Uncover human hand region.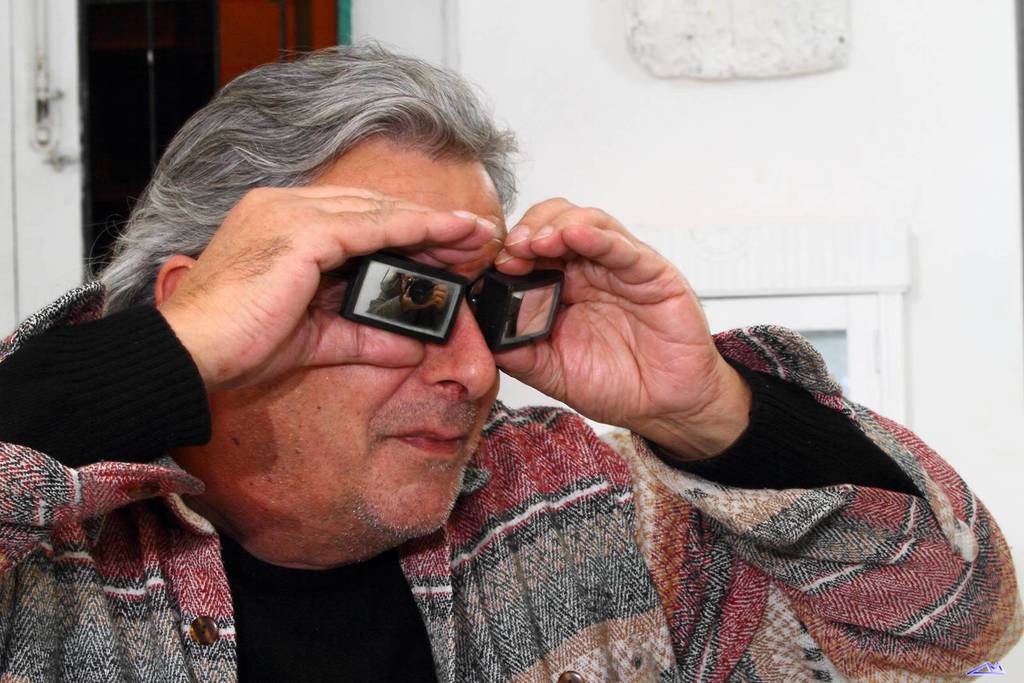
Uncovered: BBox(159, 185, 497, 392).
